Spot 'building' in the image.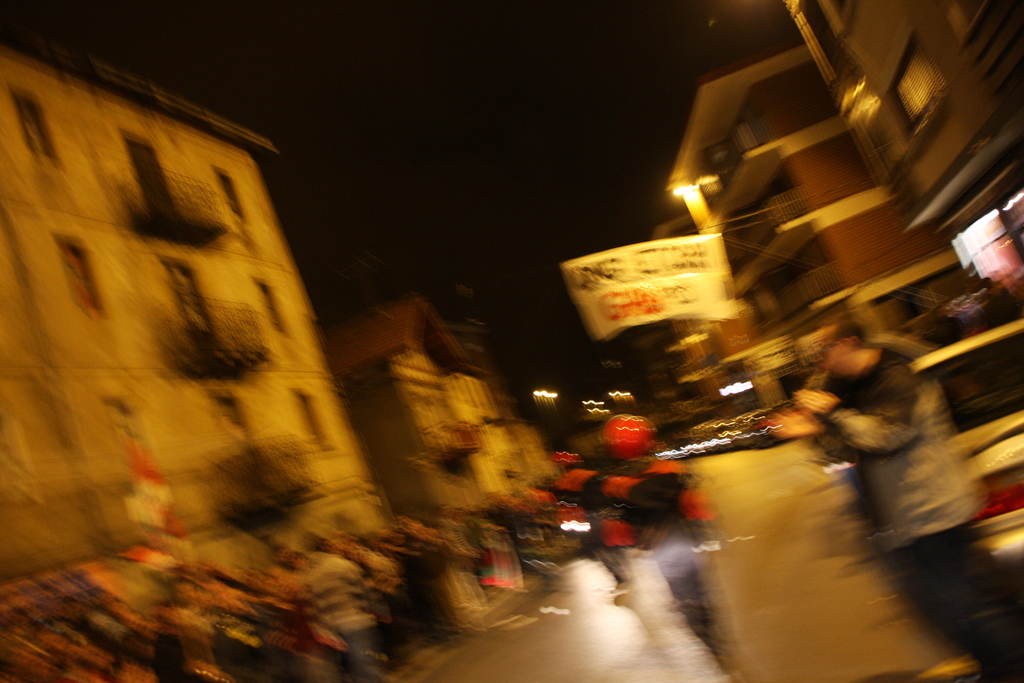
'building' found at 0, 50, 400, 617.
